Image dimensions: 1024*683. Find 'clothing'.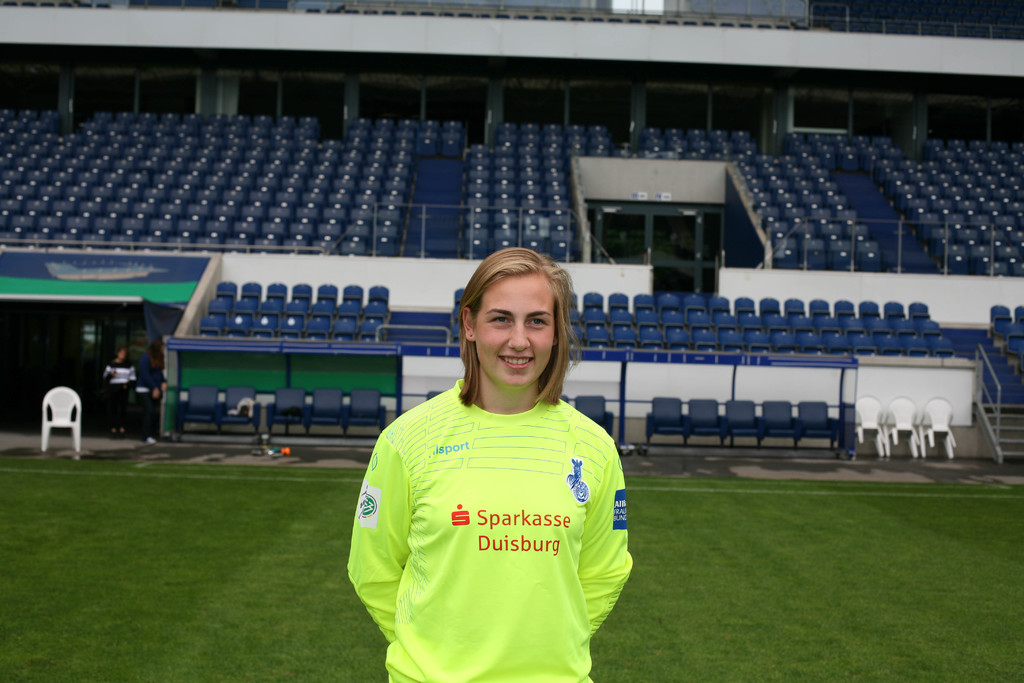
100, 353, 135, 431.
